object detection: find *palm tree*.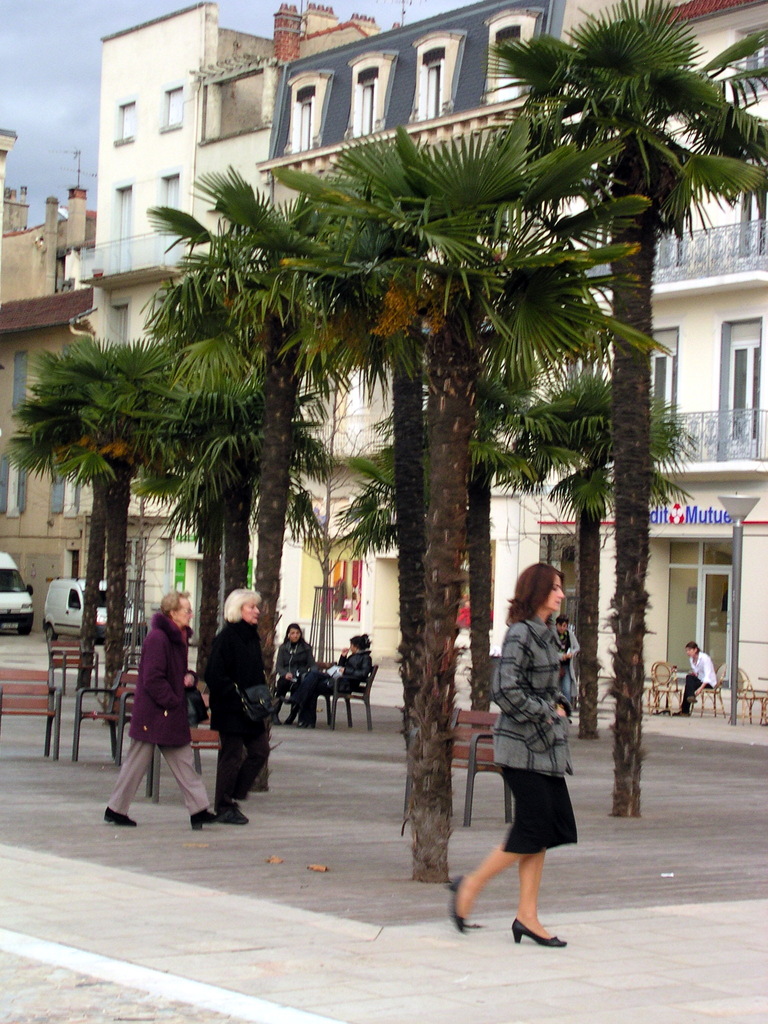
<box>31,325,194,792</box>.
